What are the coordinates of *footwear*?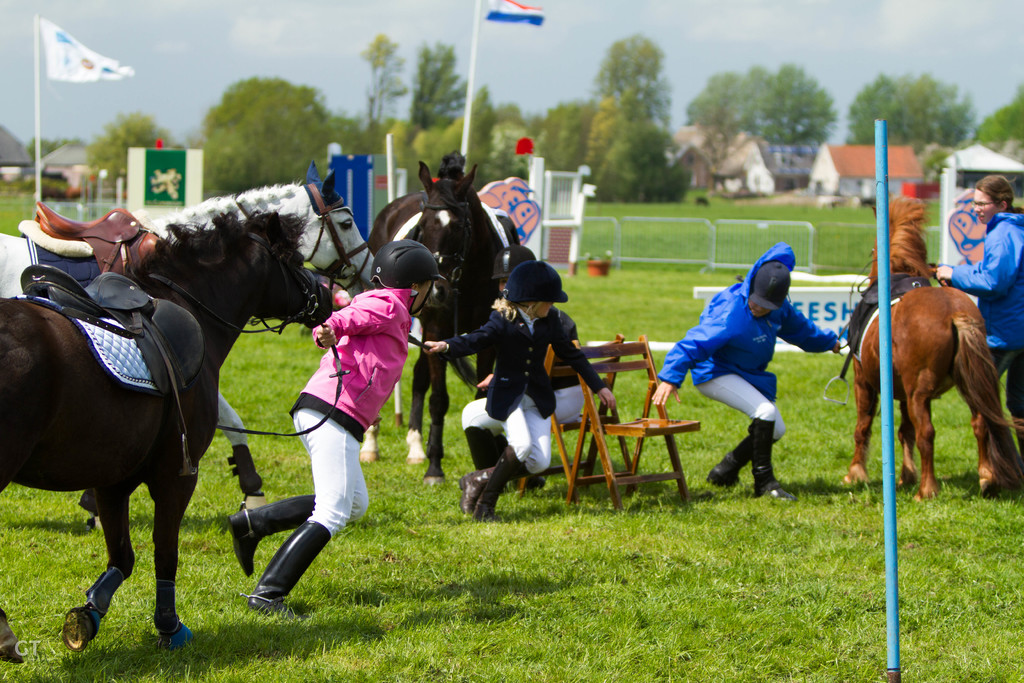
x1=749, y1=415, x2=796, y2=500.
